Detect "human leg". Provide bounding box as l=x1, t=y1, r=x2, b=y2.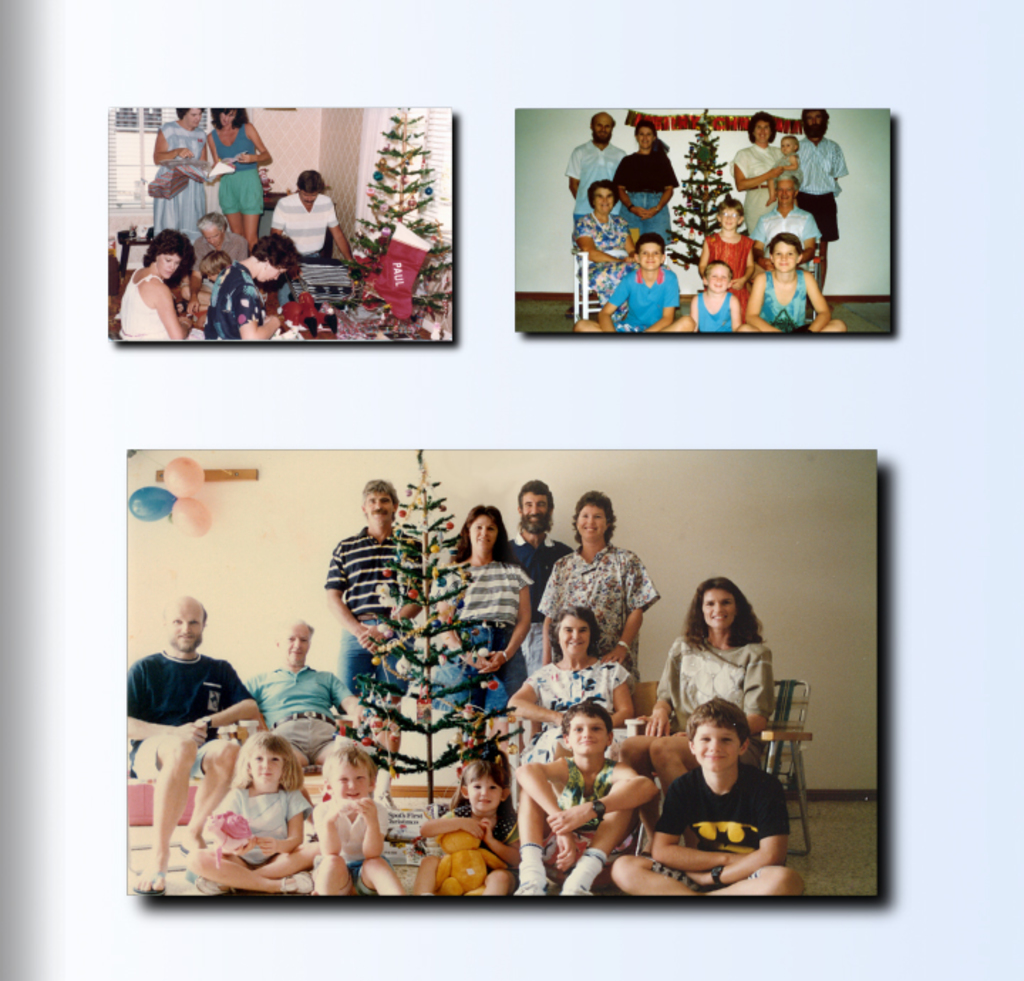
l=317, t=856, r=347, b=889.
